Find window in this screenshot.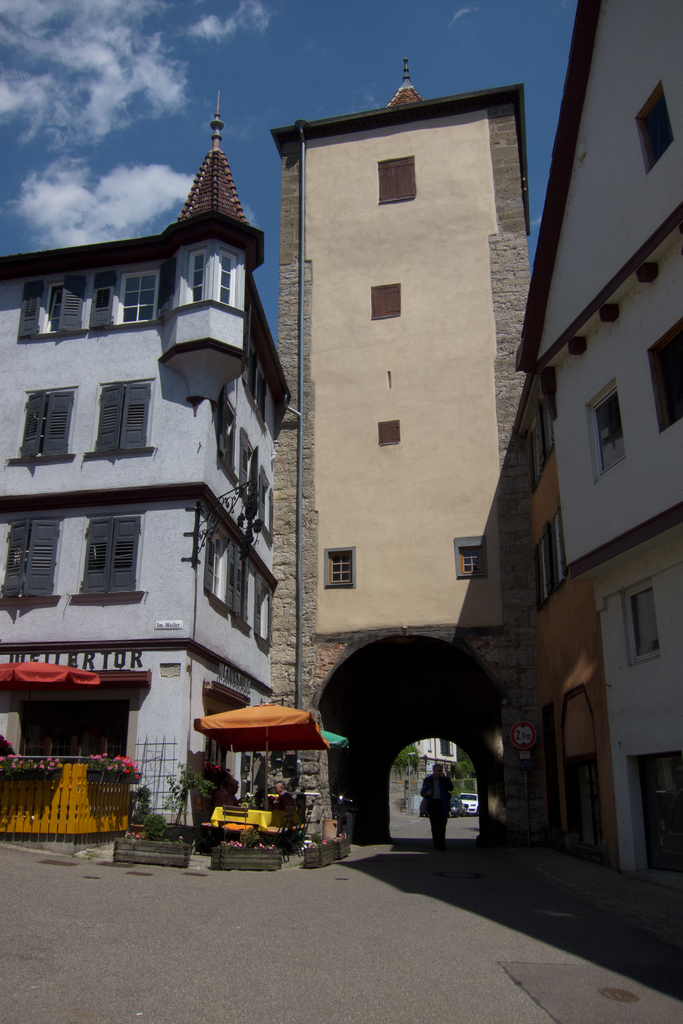
The bounding box for window is x1=84, y1=371, x2=142, y2=456.
